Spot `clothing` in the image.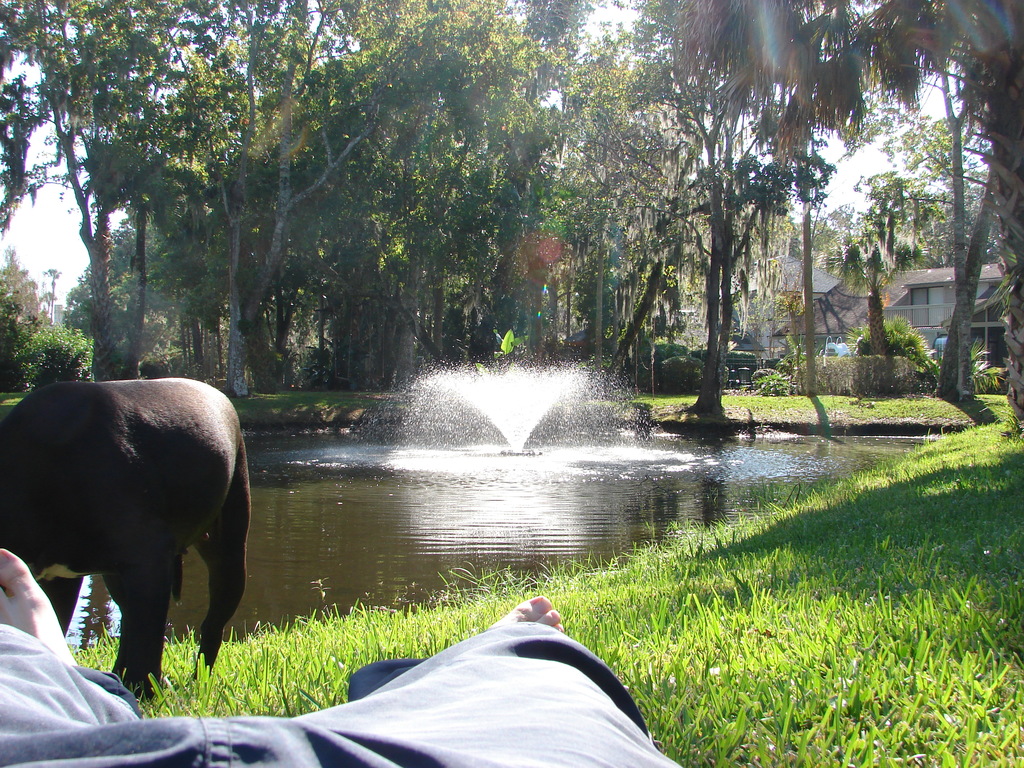
`clothing` found at 0,620,690,767.
